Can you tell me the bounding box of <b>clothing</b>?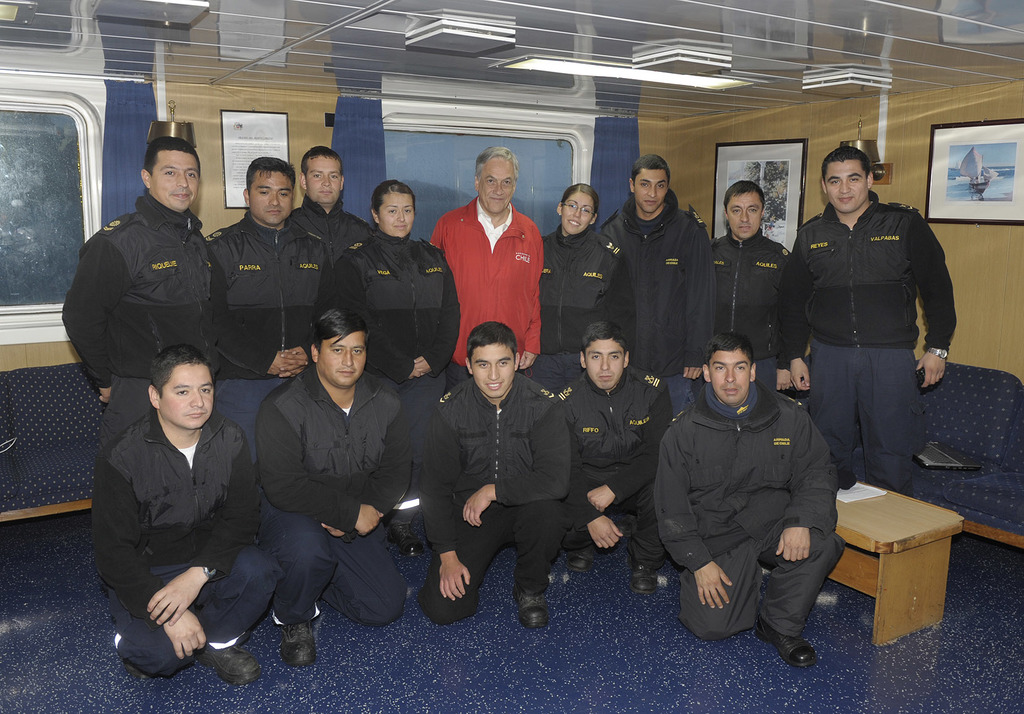
crop(251, 368, 422, 625).
